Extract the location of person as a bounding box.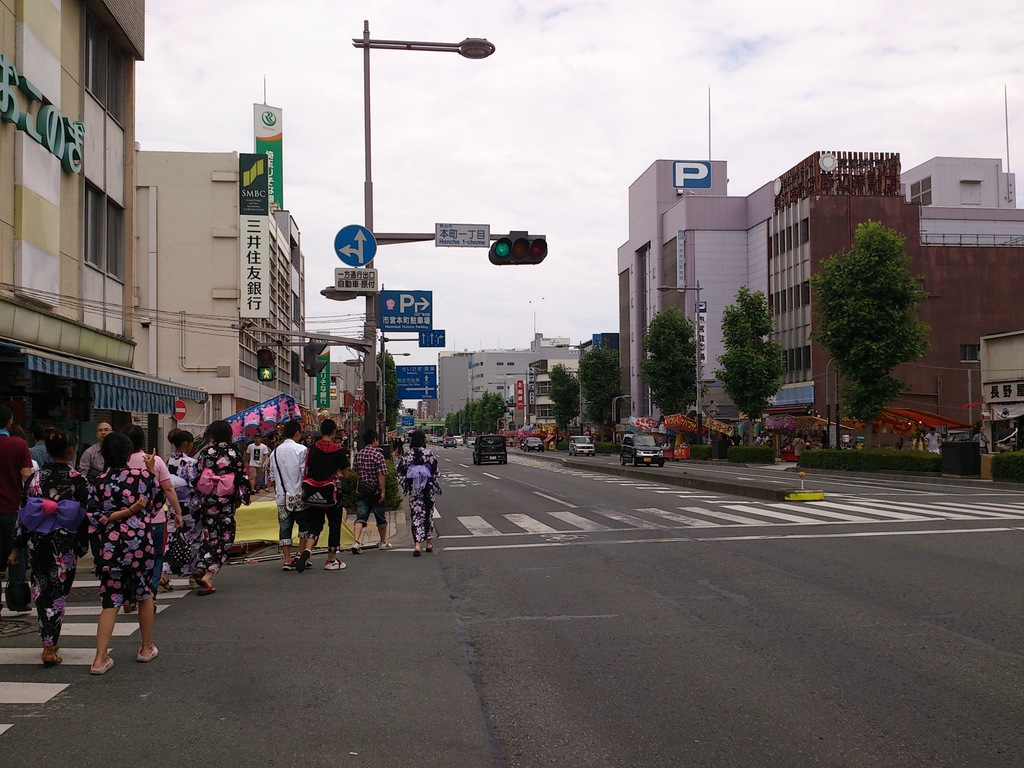
box=[6, 401, 35, 616].
